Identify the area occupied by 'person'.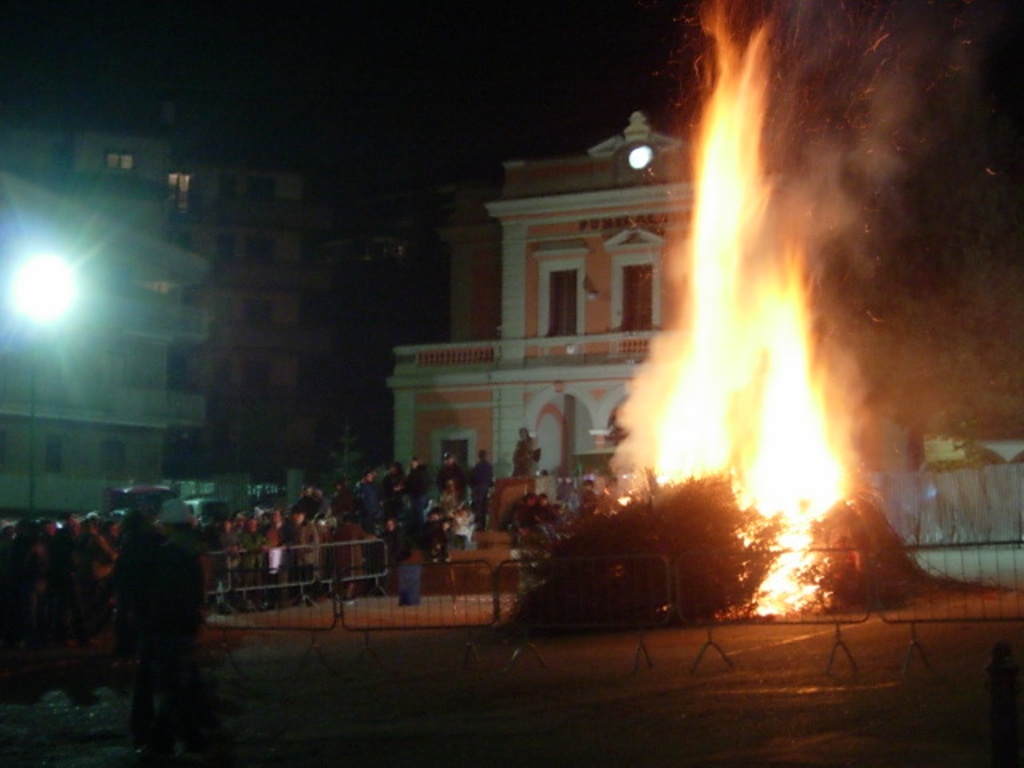
Area: <region>336, 477, 358, 520</region>.
